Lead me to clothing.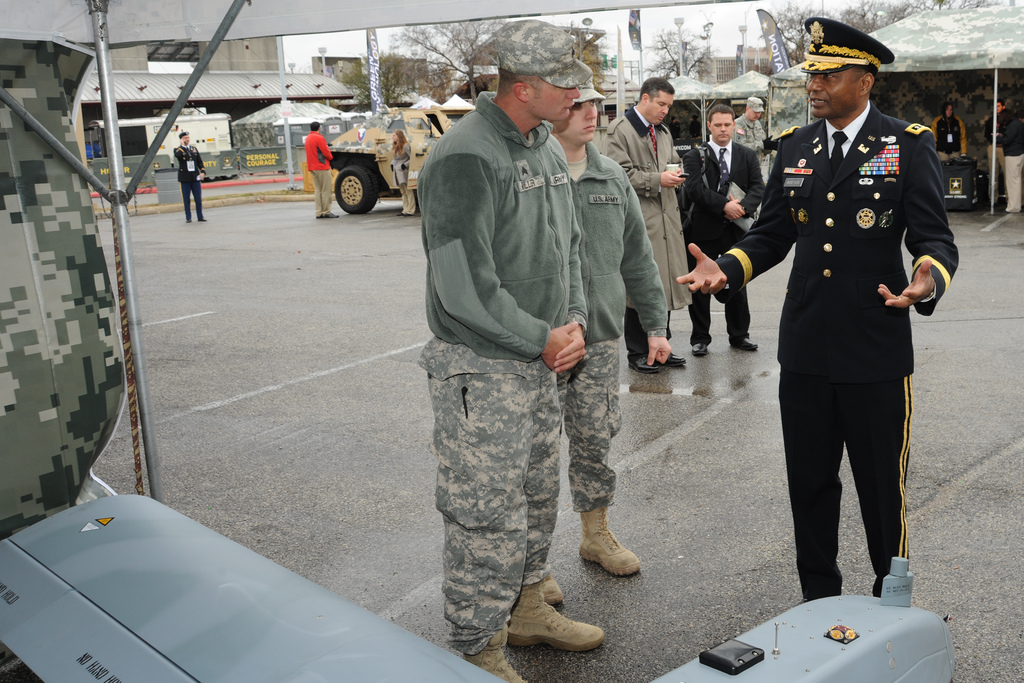
Lead to [738, 113, 774, 150].
